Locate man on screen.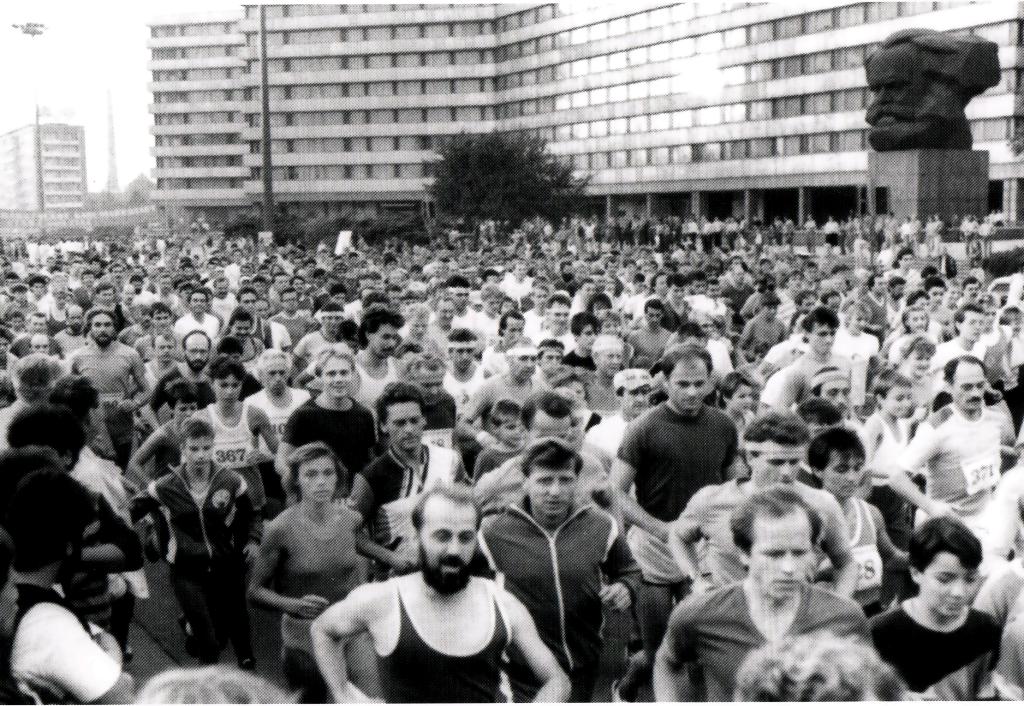
On screen at 886,356,1023,531.
